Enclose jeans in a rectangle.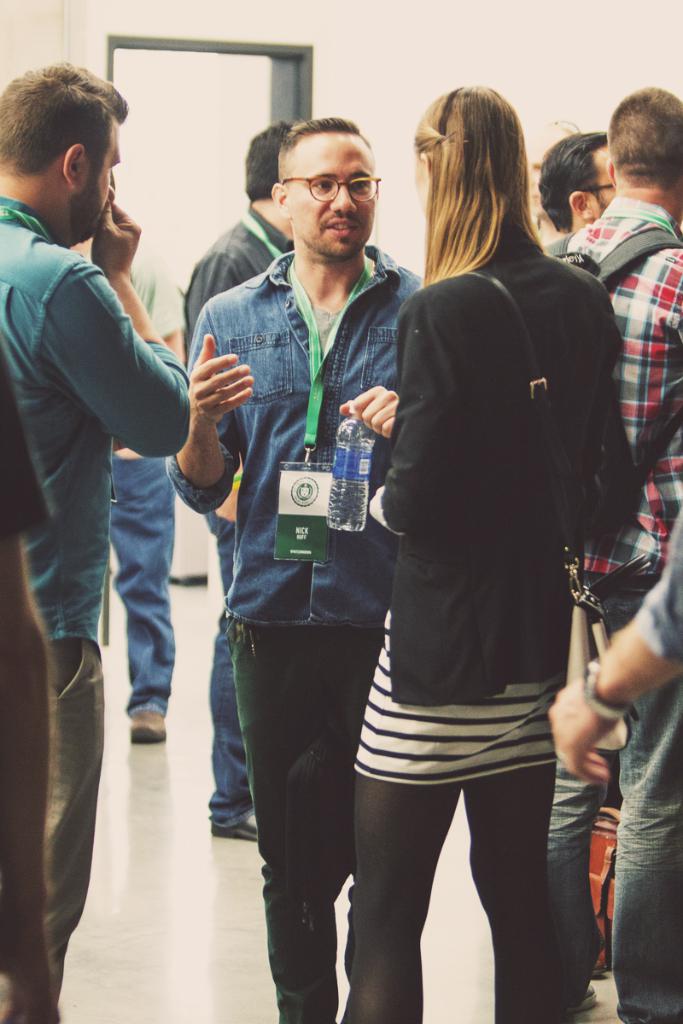
region(205, 511, 258, 829).
